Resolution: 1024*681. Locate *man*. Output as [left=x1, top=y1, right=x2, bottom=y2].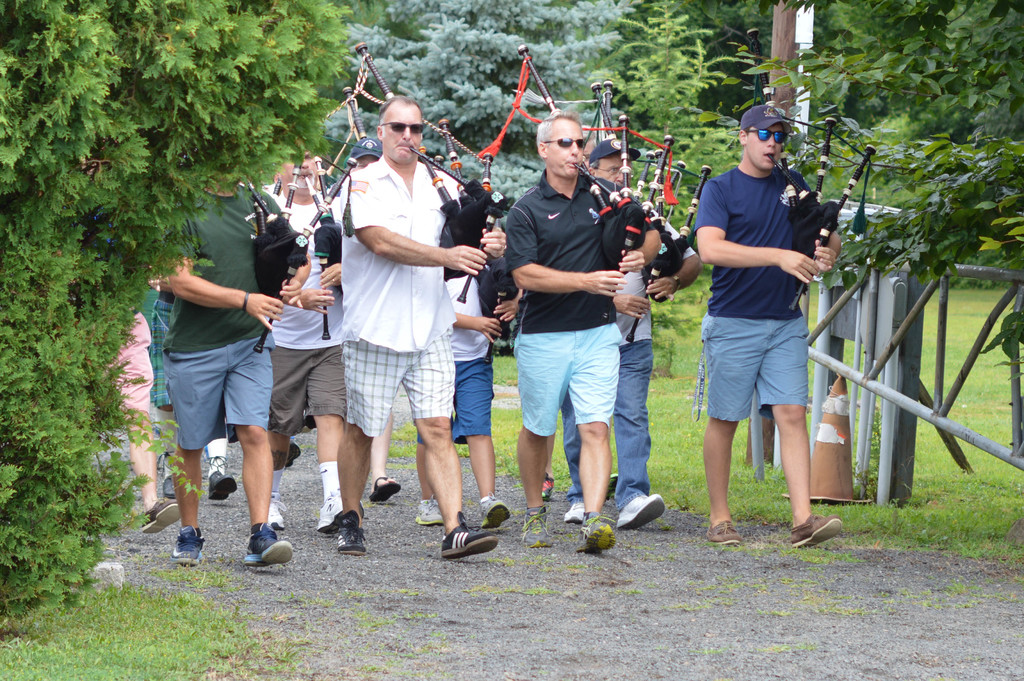
[left=504, top=111, right=668, bottom=545].
